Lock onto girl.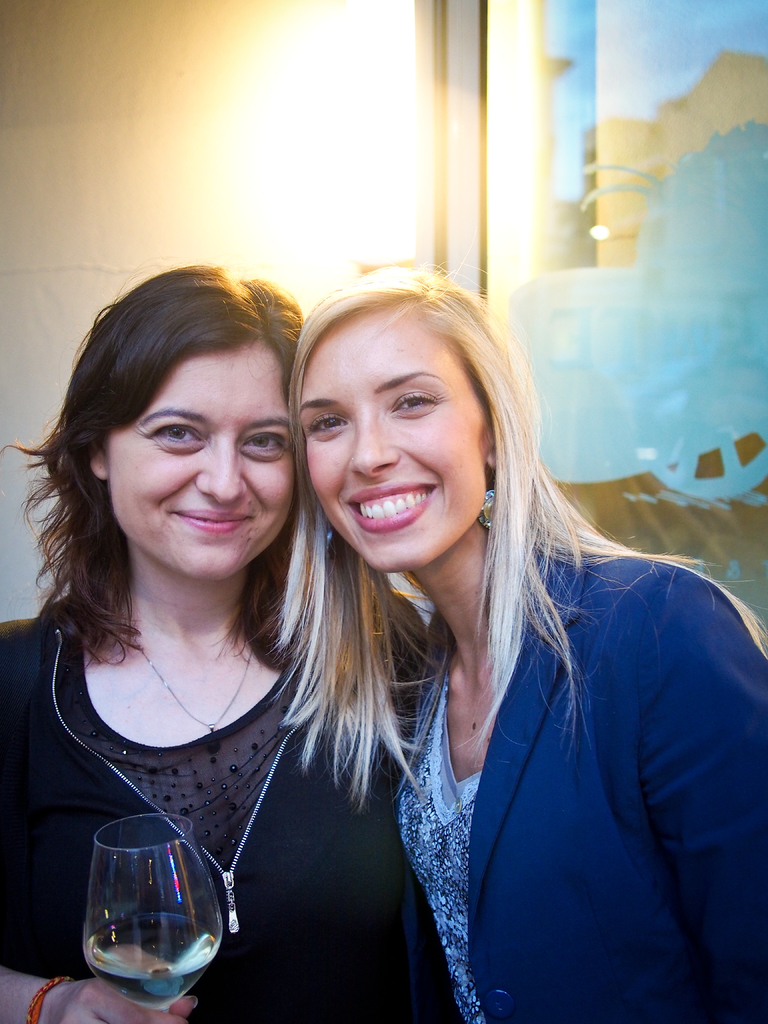
Locked: 265/262/763/1023.
